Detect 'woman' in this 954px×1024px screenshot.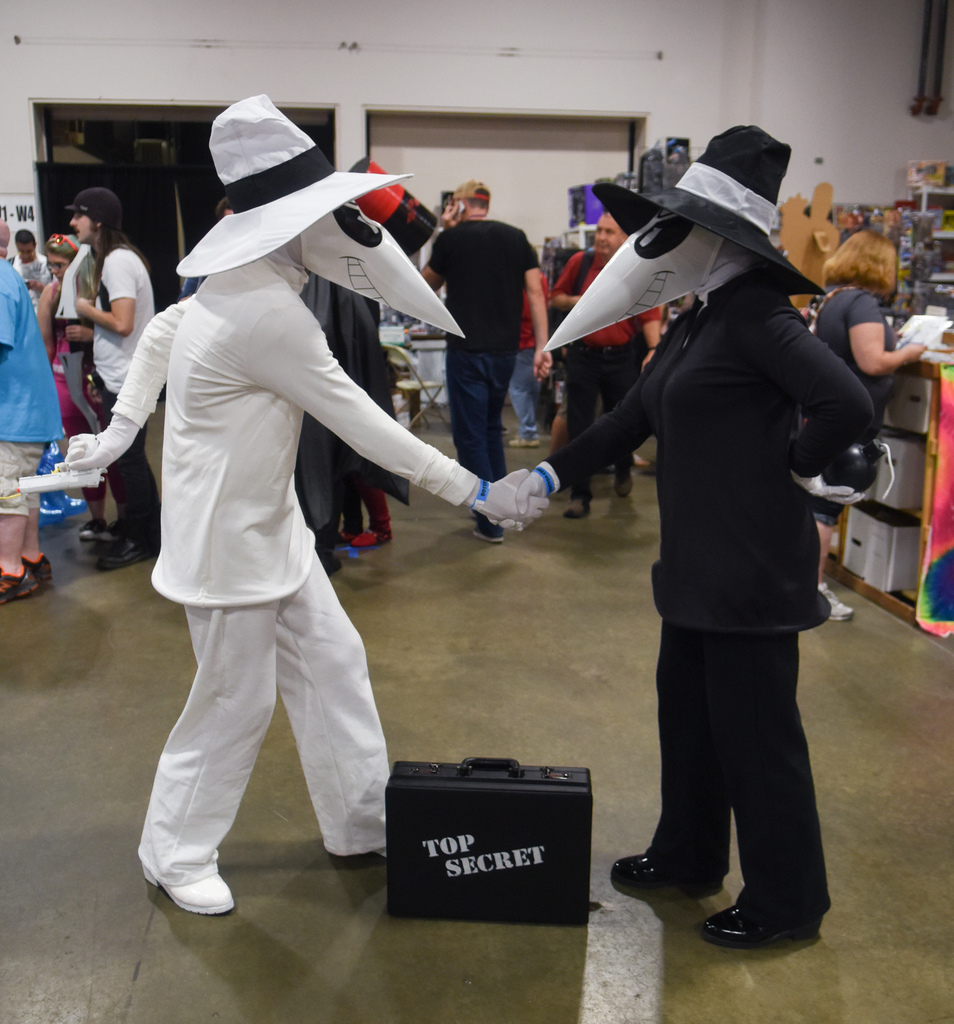
Detection: rect(809, 230, 932, 623).
